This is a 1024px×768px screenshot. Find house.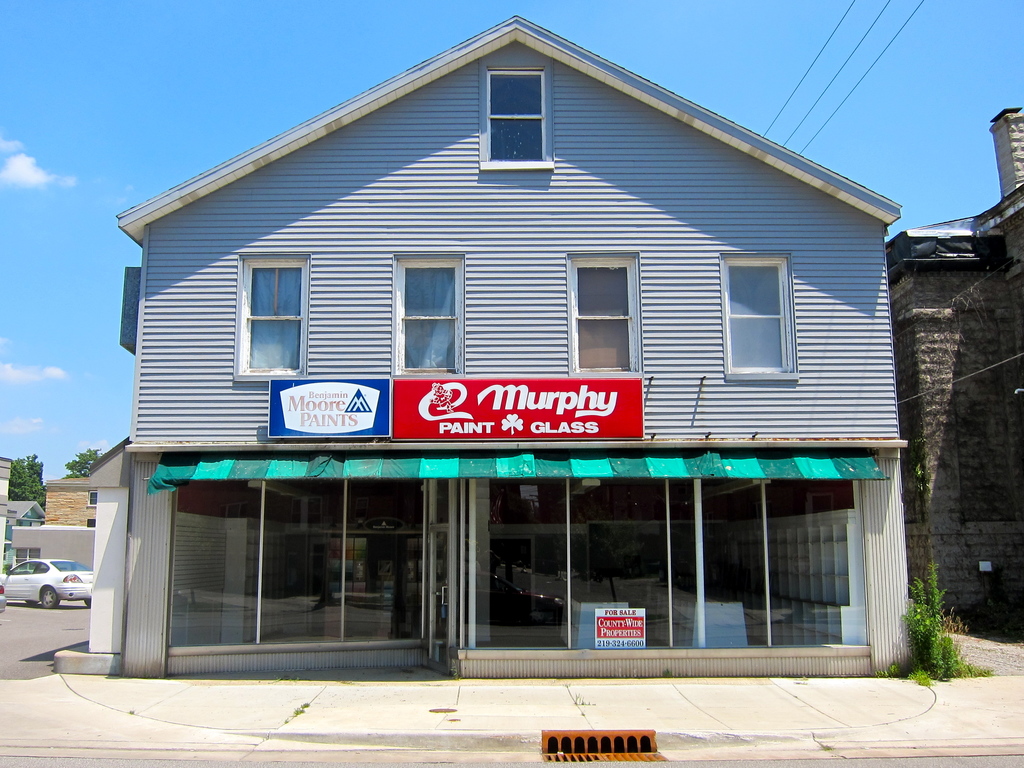
Bounding box: 890 85 1023 643.
